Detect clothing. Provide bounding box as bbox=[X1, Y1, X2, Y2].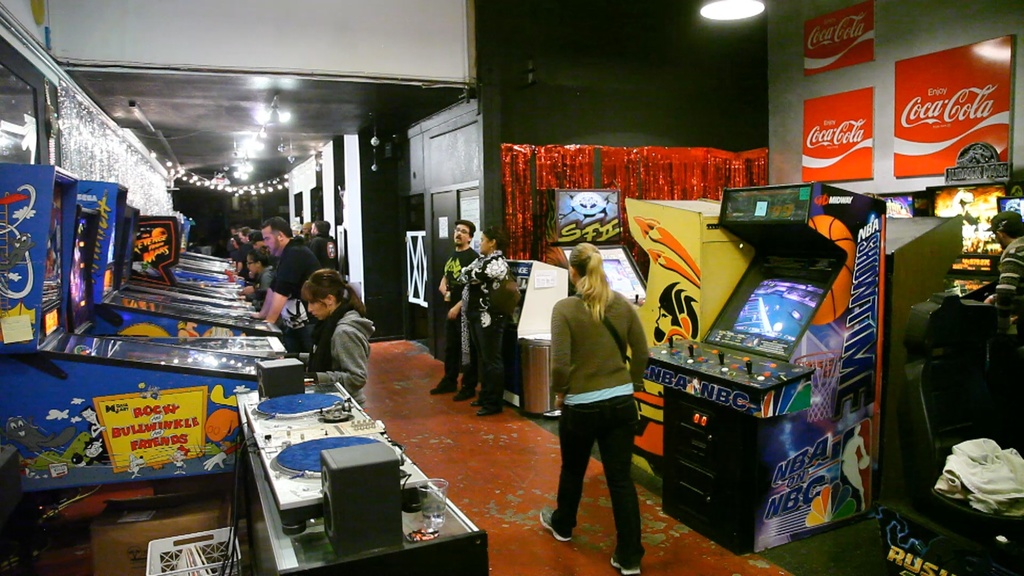
bbox=[454, 241, 520, 403].
